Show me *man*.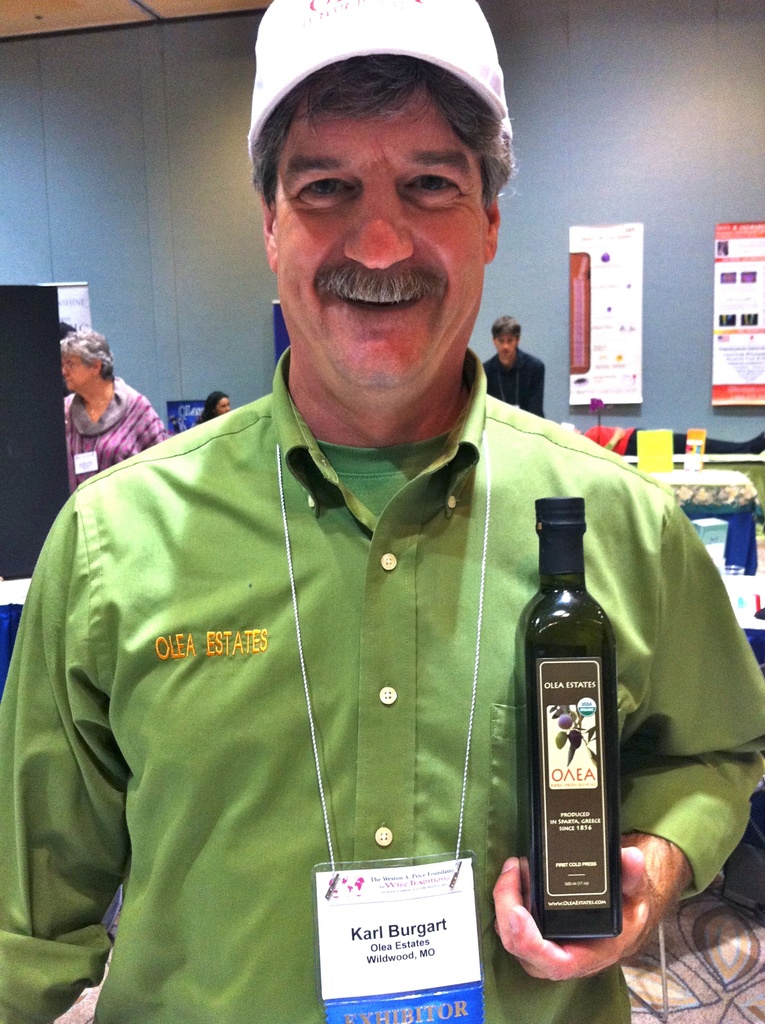
*man* is here: (28, 35, 676, 1004).
